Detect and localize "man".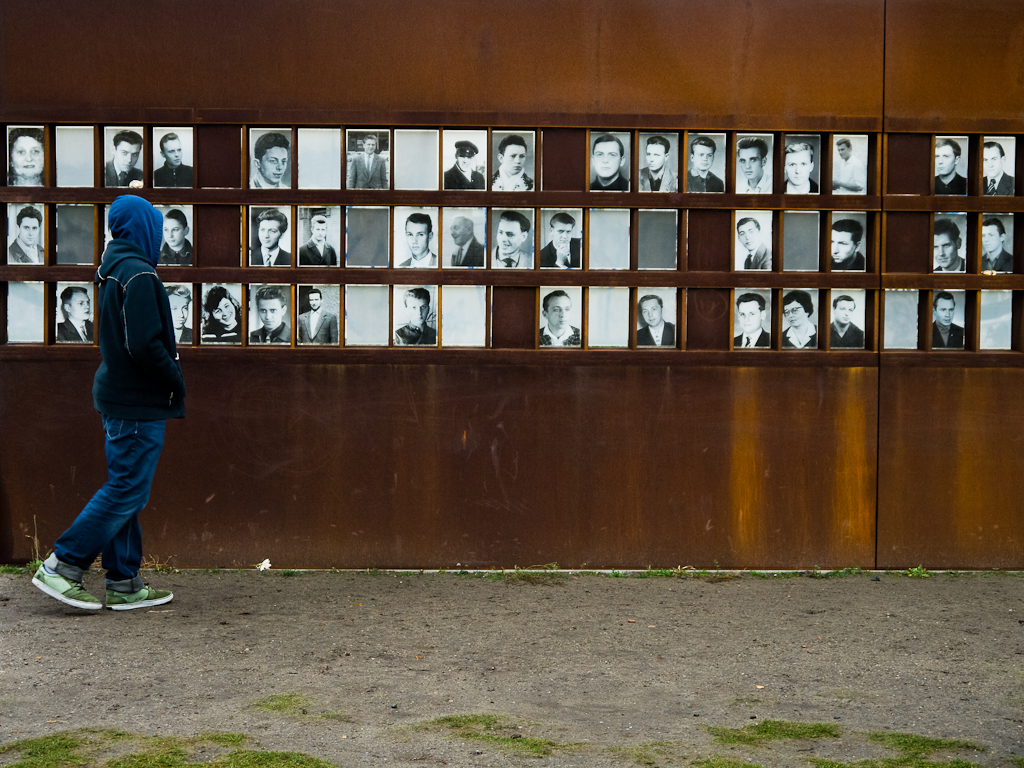
Localized at {"x1": 301, "y1": 214, "x2": 338, "y2": 265}.
